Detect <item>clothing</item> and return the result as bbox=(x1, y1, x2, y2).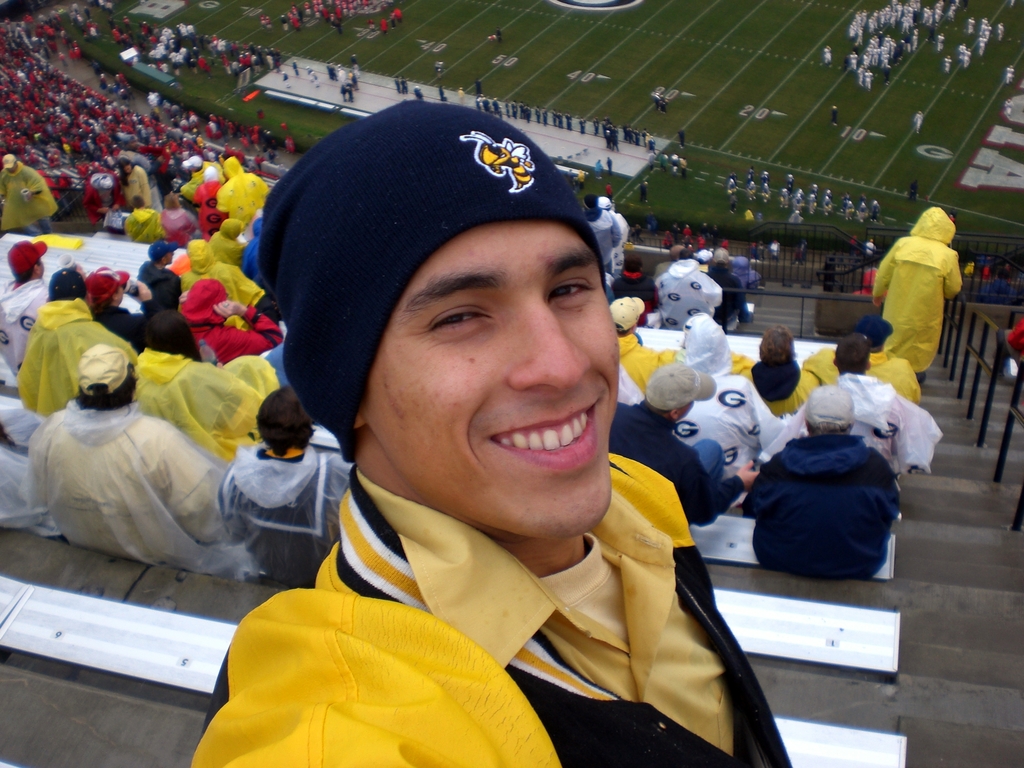
bbox=(795, 200, 801, 212).
